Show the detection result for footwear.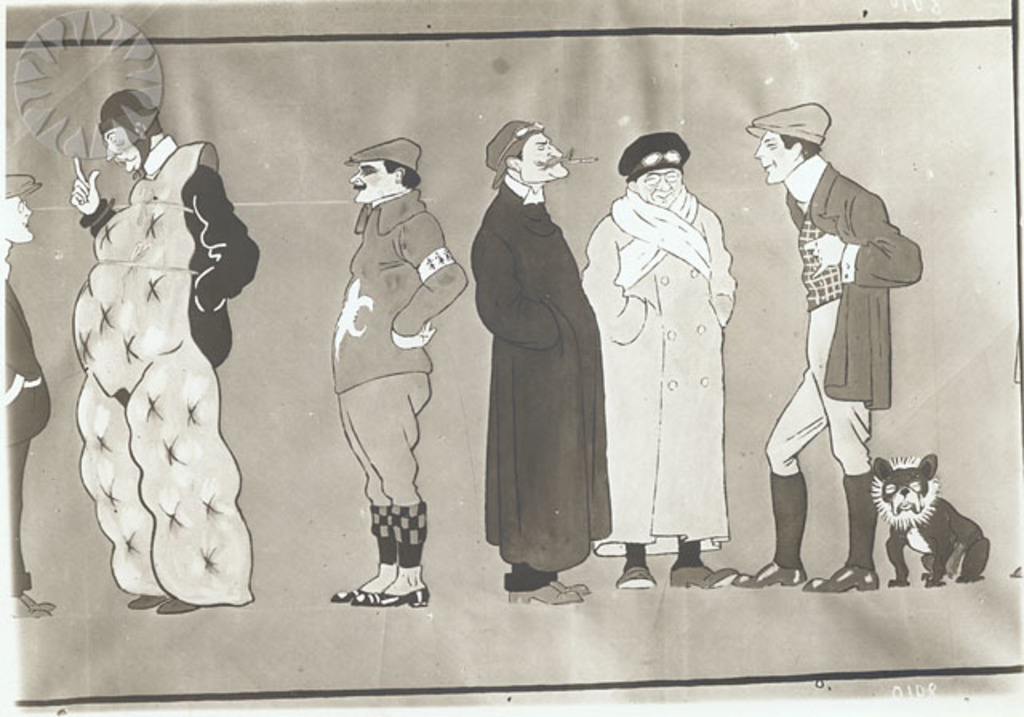
133 594 163 608.
